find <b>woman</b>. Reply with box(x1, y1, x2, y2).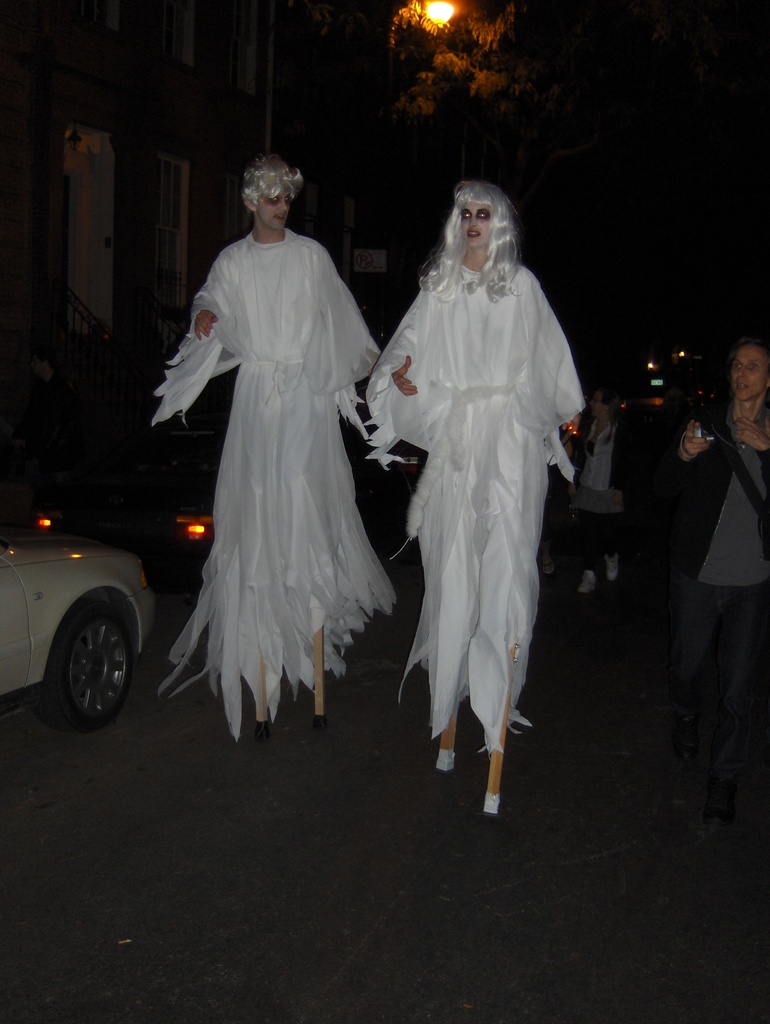
box(383, 176, 568, 801).
